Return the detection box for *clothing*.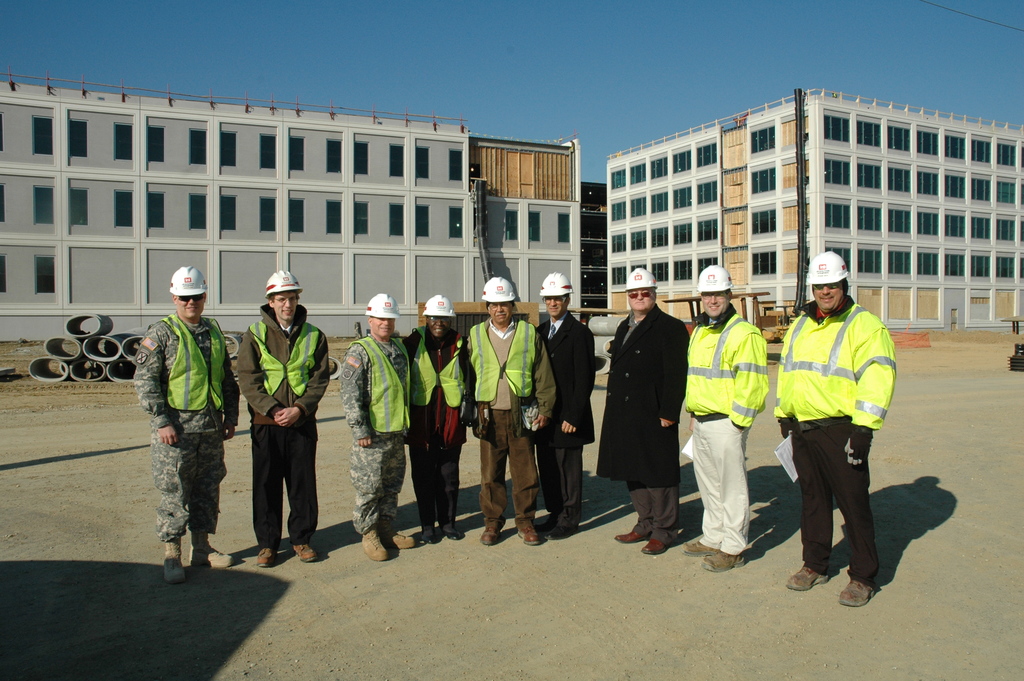
crop(769, 292, 903, 587).
